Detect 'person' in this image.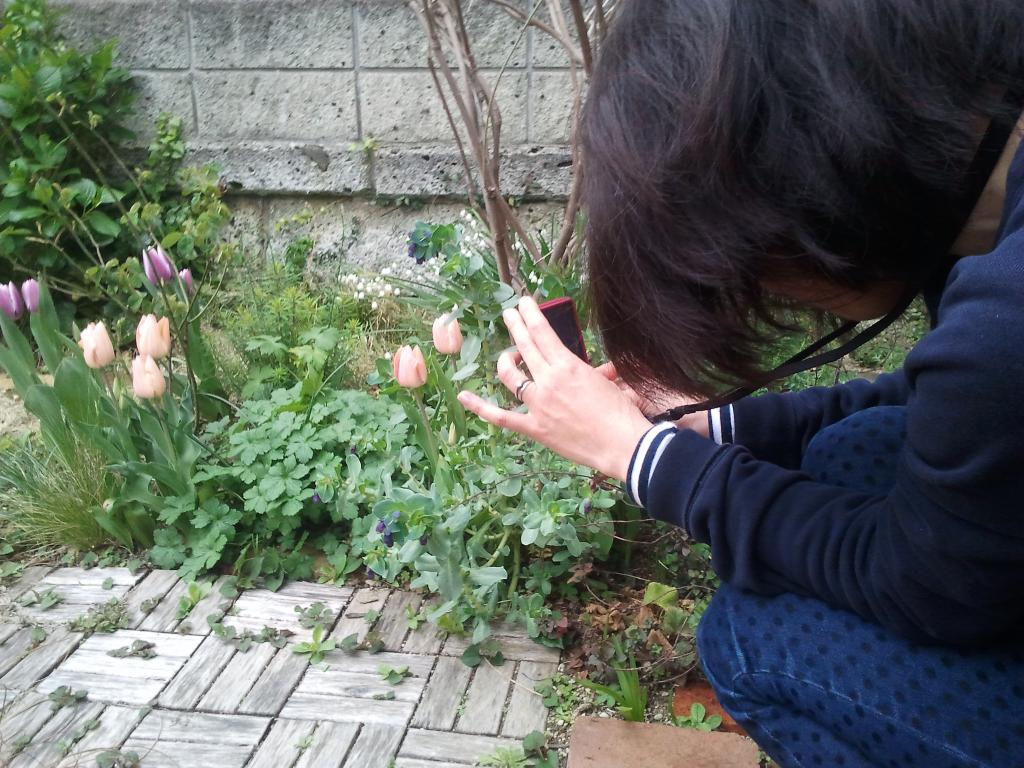
Detection: [x1=450, y1=27, x2=1011, y2=742].
